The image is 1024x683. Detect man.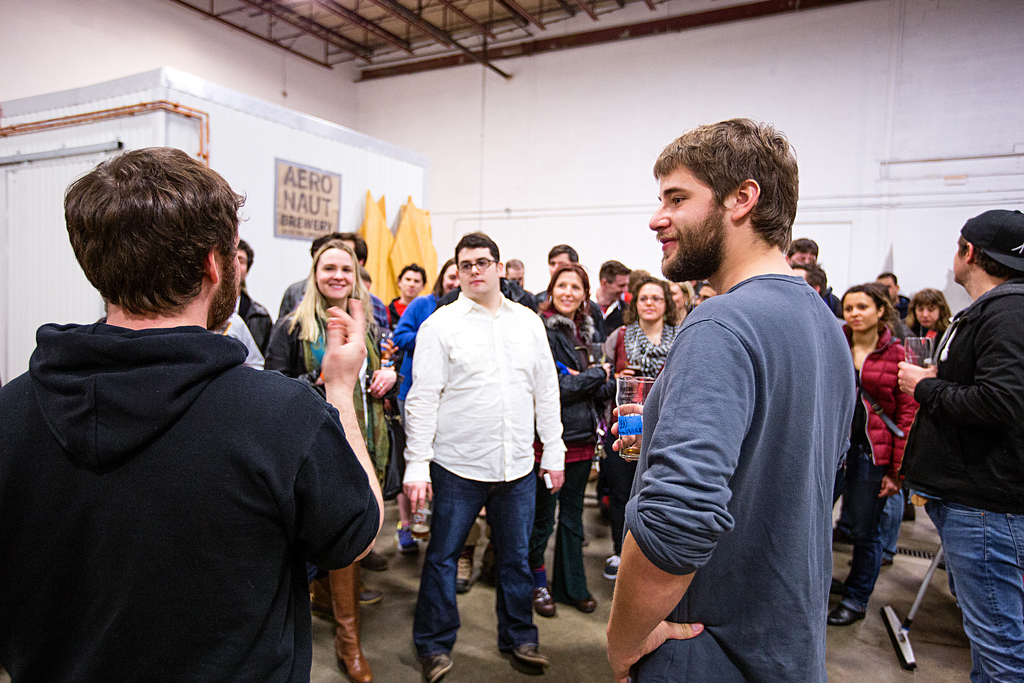
Detection: <box>592,262,632,332</box>.
